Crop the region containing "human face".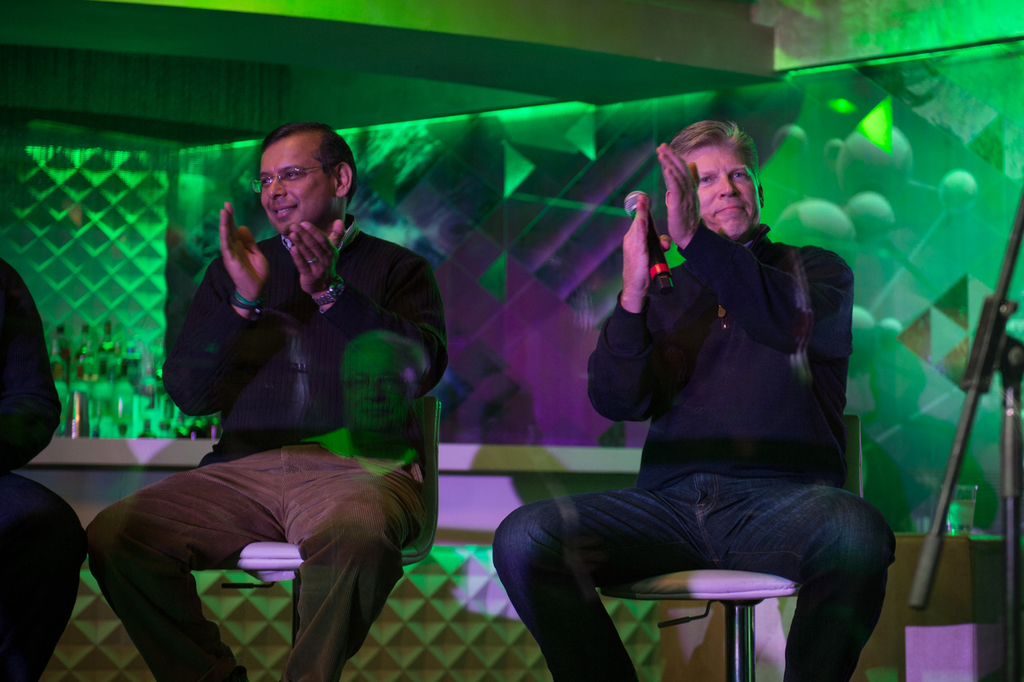
Crop region: (351, 332, 433, 432).
